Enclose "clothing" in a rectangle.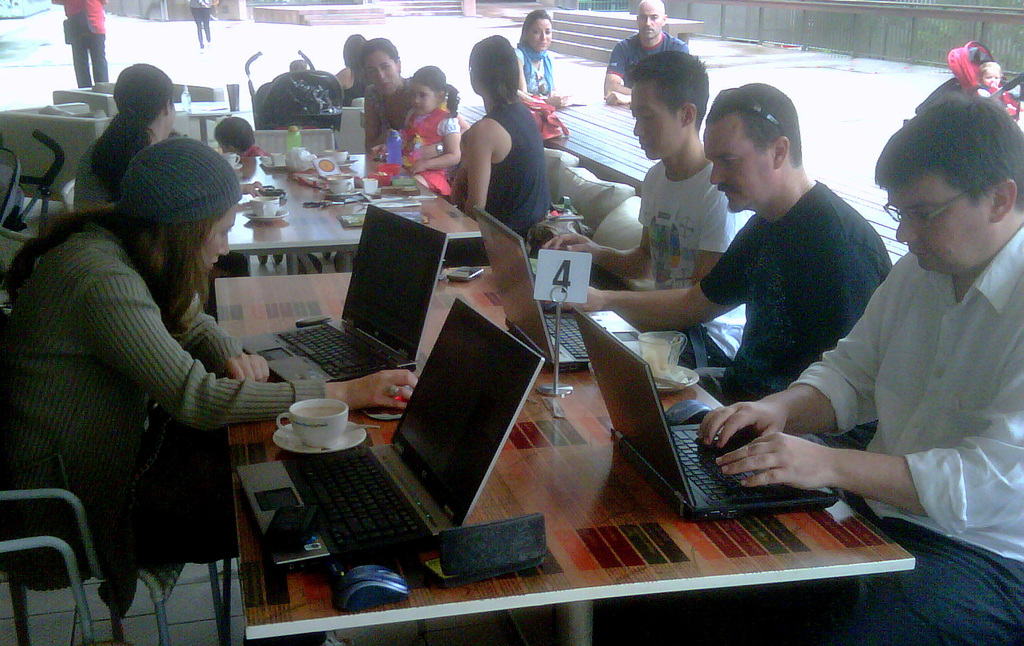
[x1=679, y1=125, x2=938, y2=483].
